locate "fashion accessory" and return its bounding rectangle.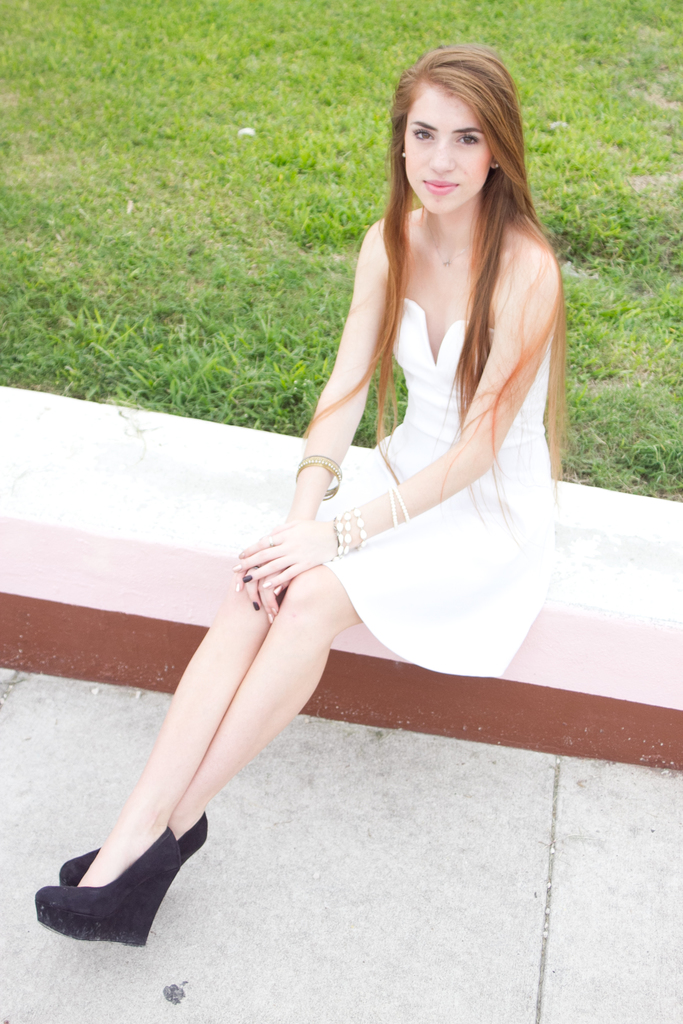
{"x1": 54, "y1": 815, "x2": 211, "y2": 893}.
